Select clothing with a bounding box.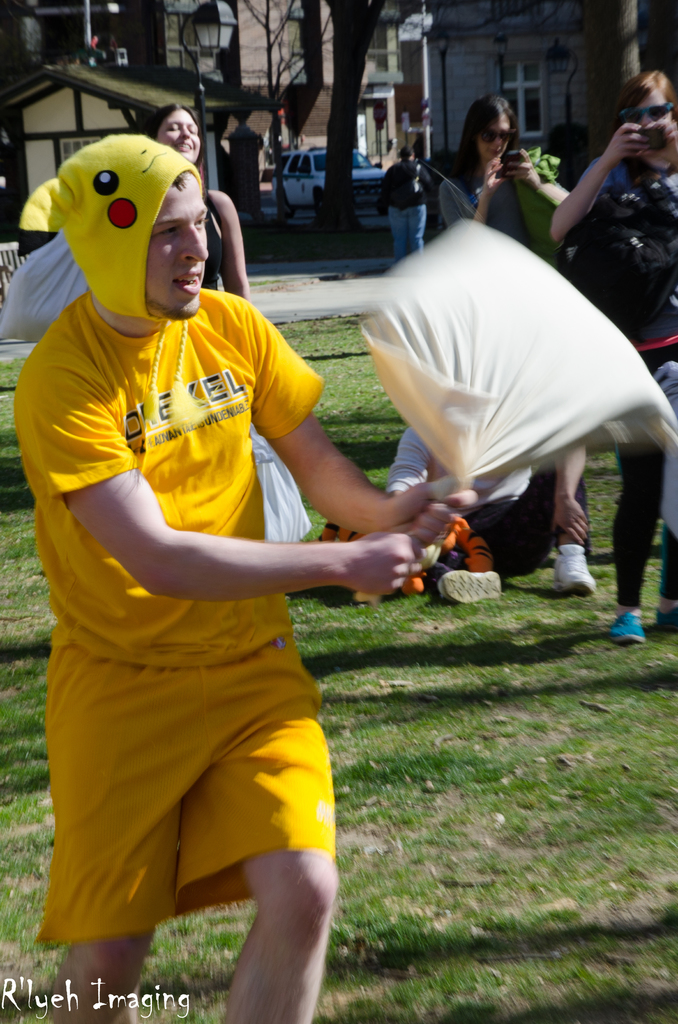
<box>438,175,526,248</box>.
